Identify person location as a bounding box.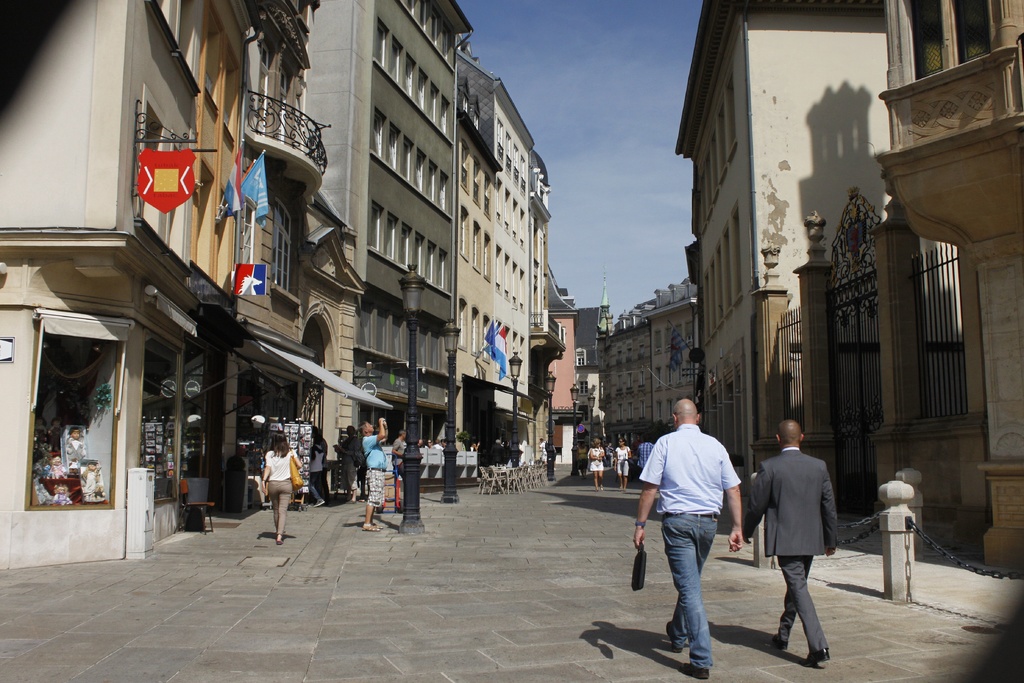
Rect(737, 419, 844, 669).
